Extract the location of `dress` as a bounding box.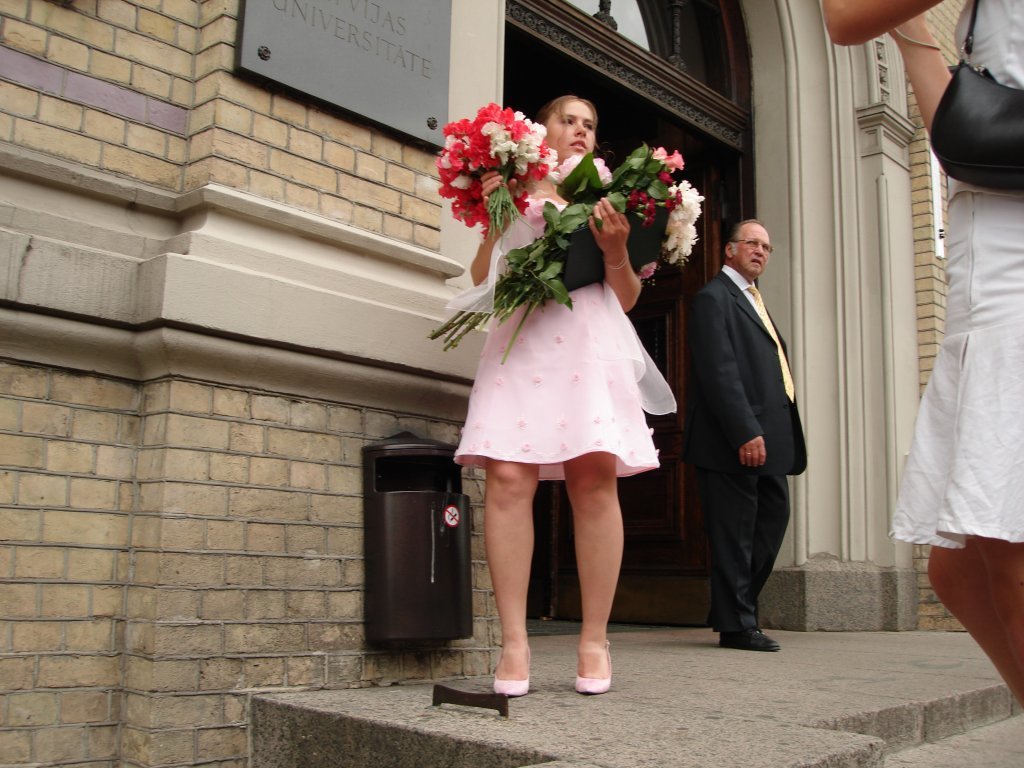
left=881, top=0, right=1023, bottom=580.
